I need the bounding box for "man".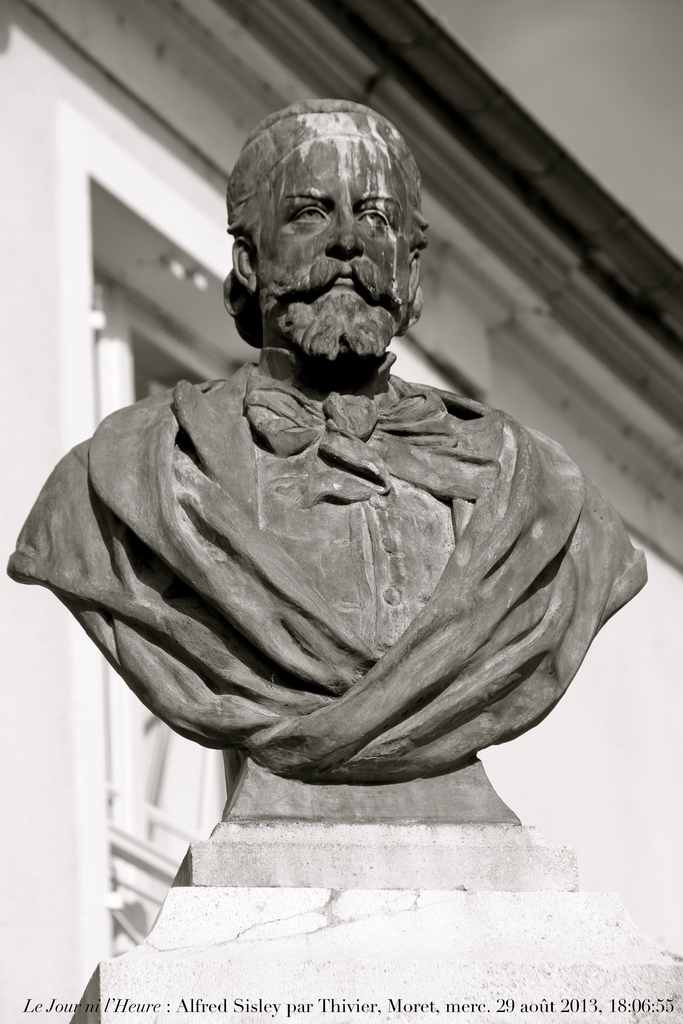
Here it is: box(0, 98, 647, 782).
